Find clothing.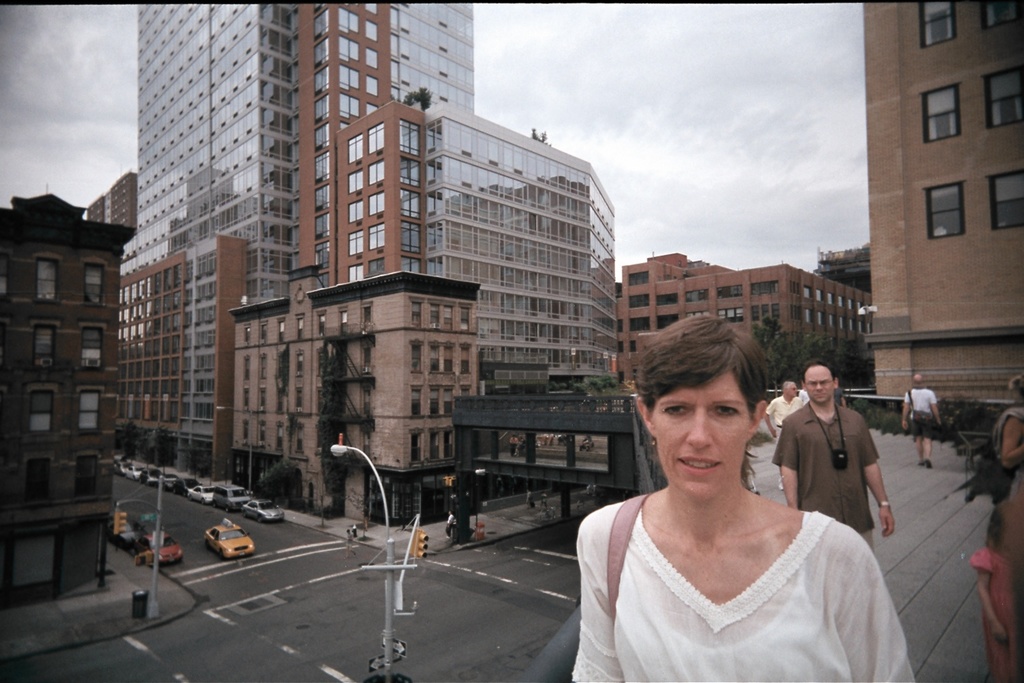
758,401,881,544.
